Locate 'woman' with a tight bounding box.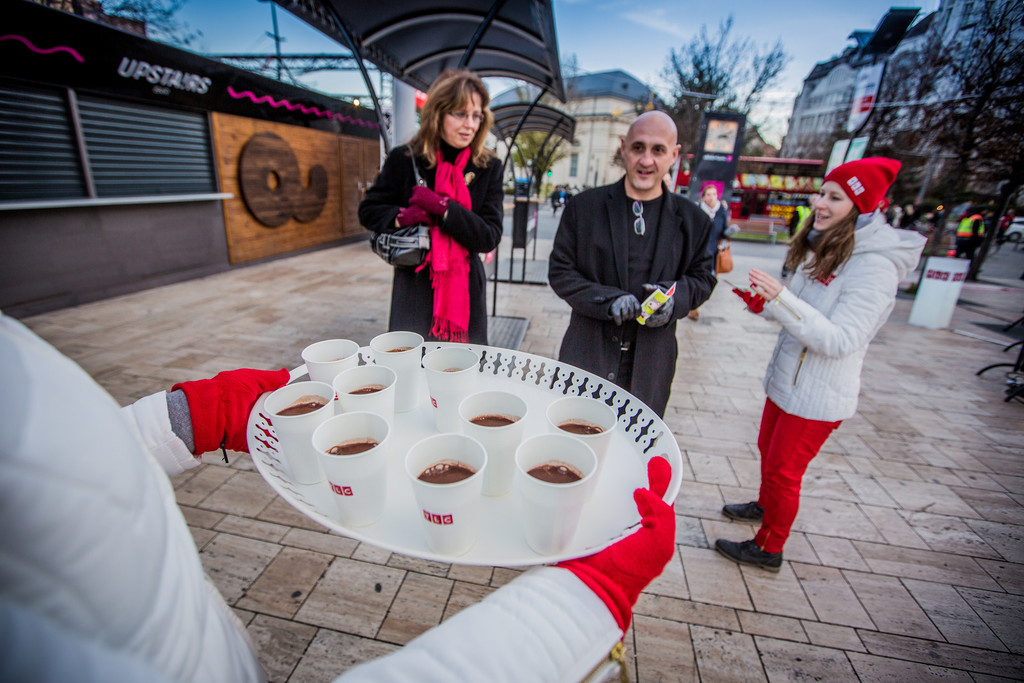
pyautogui.locateOnScreen(690, 188, 735, 320).
